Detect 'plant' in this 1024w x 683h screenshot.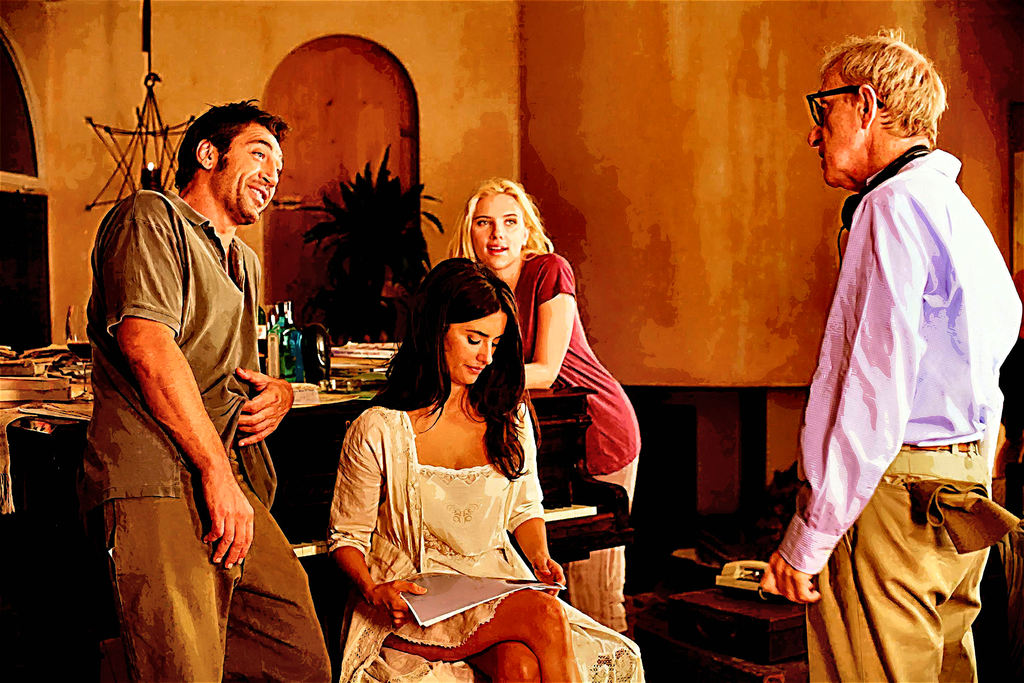
Detection: 288 136 451 344.
